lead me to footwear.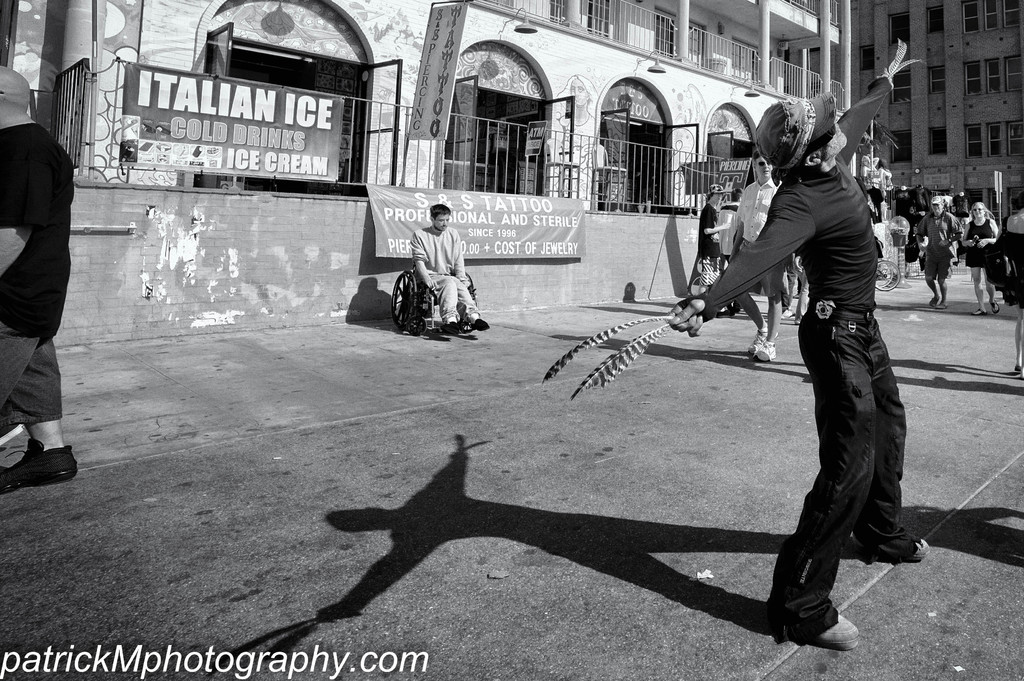
Lead to {"x1": 750, "y1": 321, "x2": 767, "y2": 361}.
